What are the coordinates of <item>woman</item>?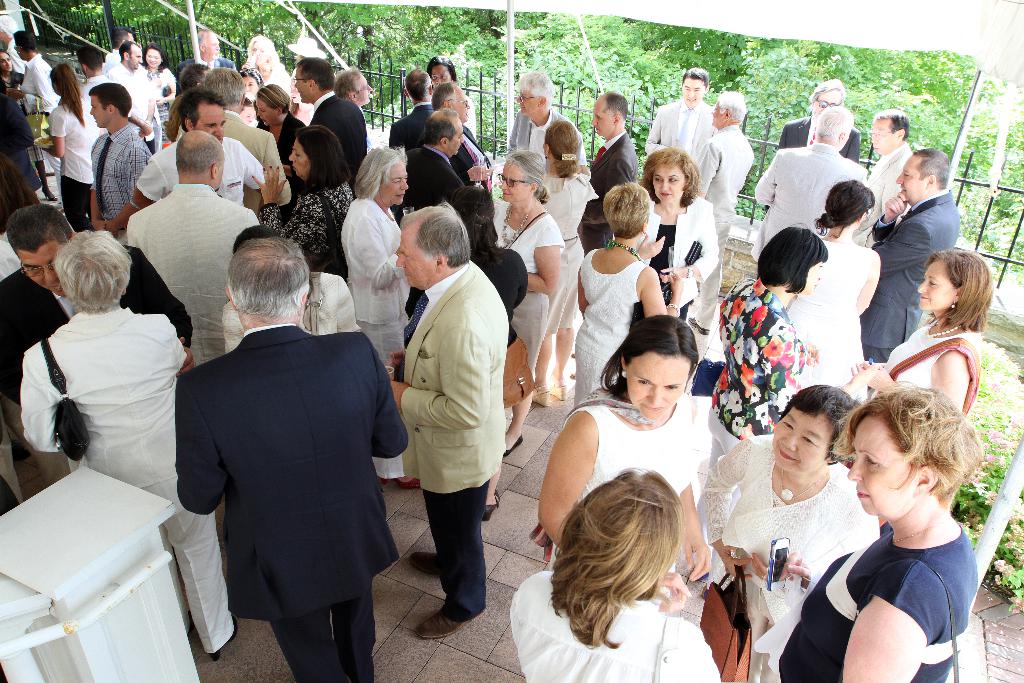
[left=133, top=42, right=175, bottom=148].
